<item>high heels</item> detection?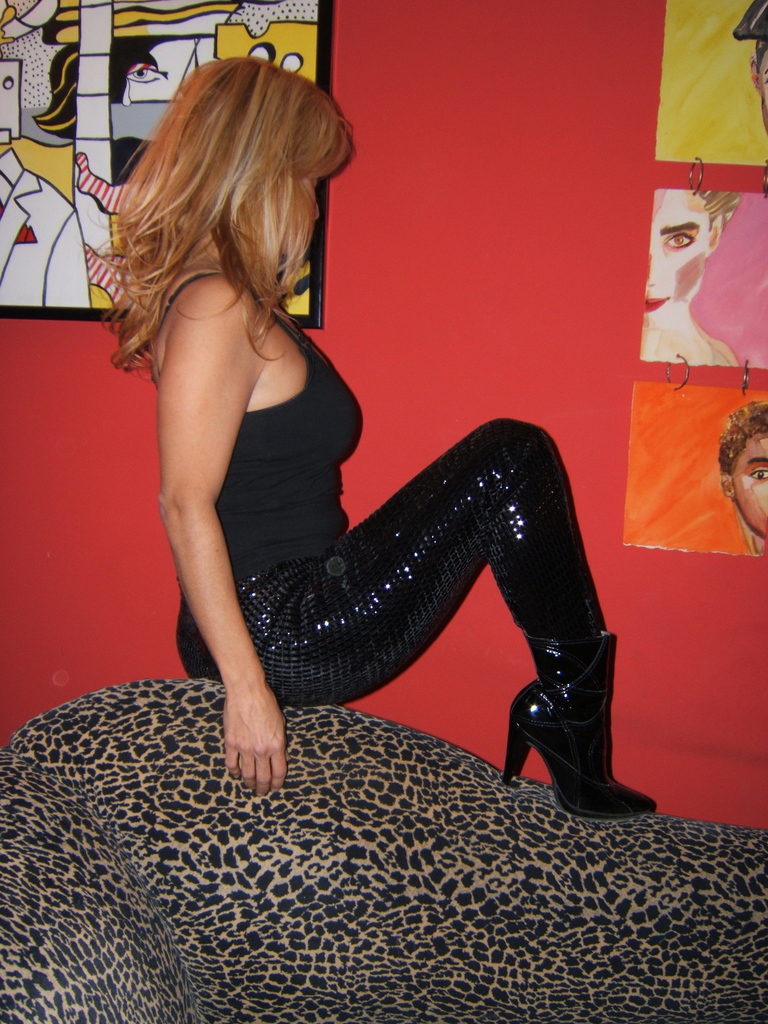
left=506, top=636, right=646, bottom=820
